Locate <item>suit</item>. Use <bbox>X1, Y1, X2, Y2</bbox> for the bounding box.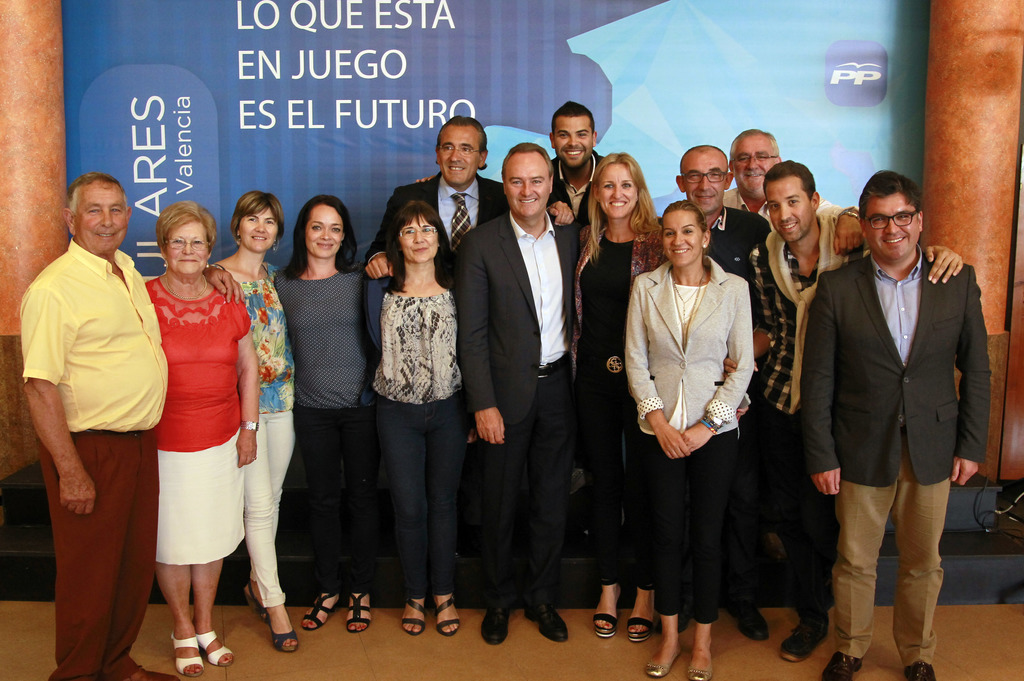
<bbox>810, 170, 995, 652</bbox>.
